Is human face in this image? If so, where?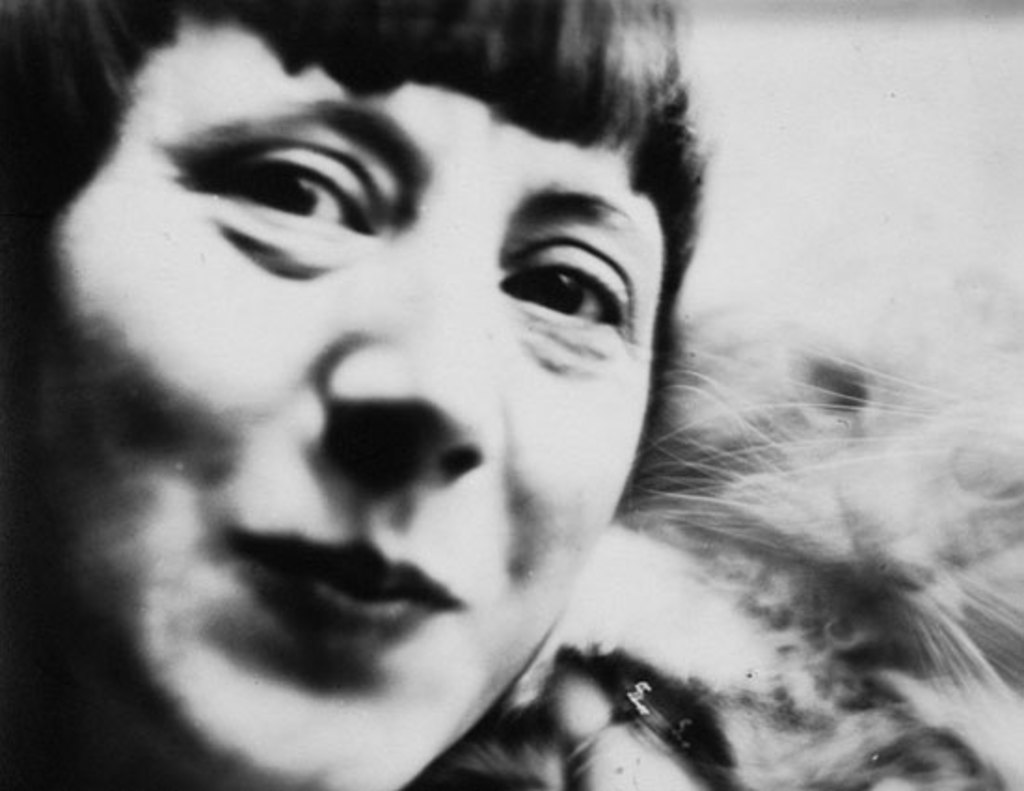
Yes, at box=[34, 15, 663, 789].
